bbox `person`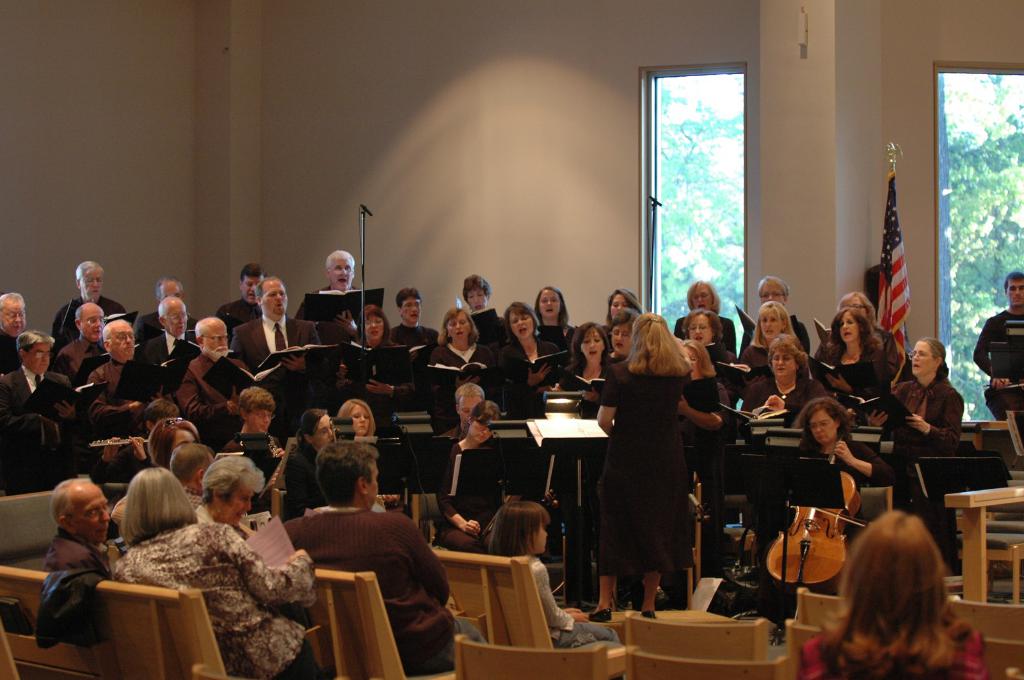
(133,274,198,351)
